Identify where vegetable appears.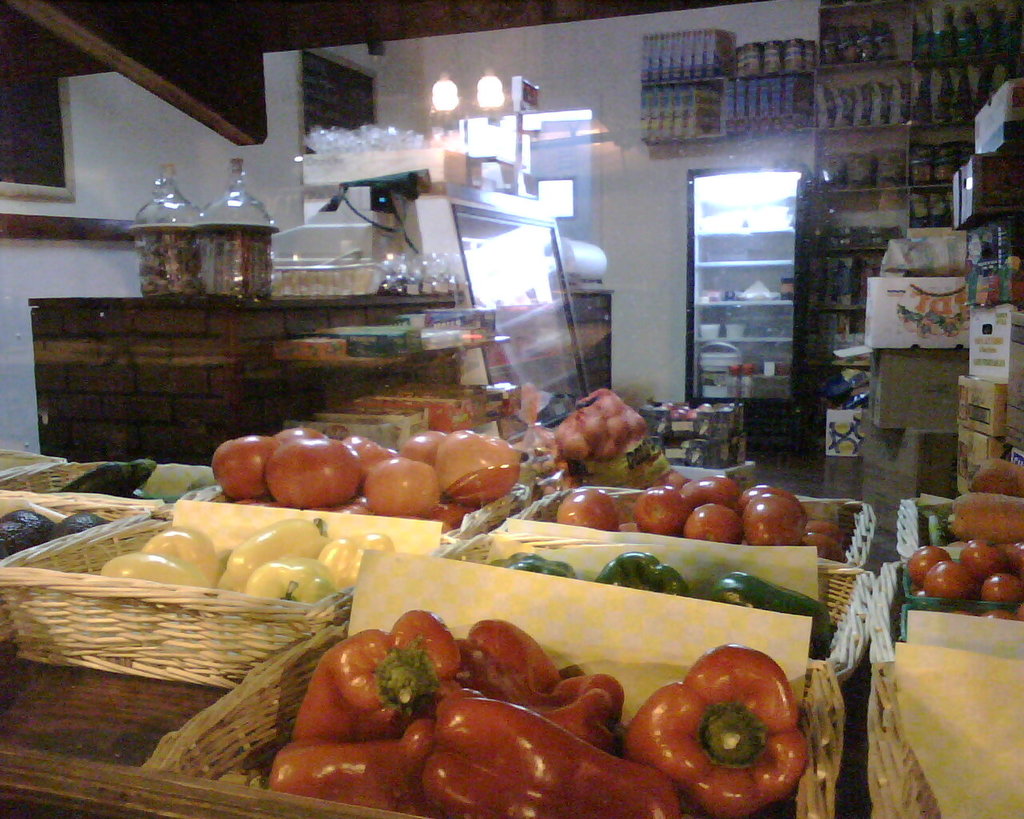
Appears at <bbox>617, 649, 801, 809</bbox>.
